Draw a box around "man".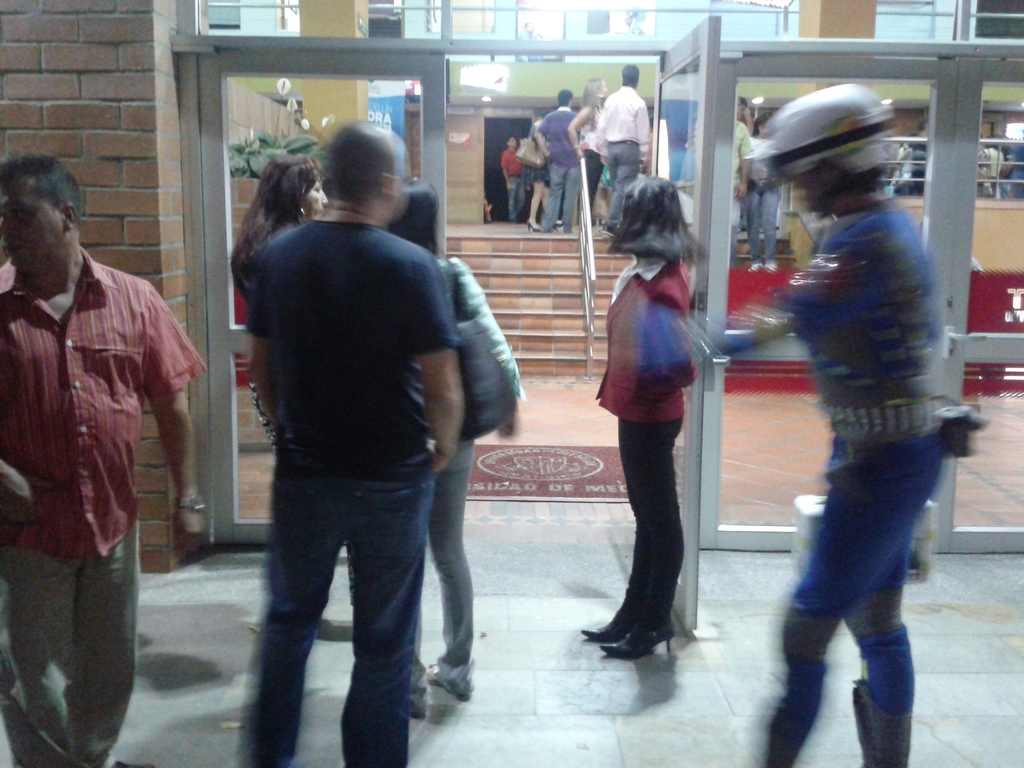
detection(726, 94, 754, 268).
